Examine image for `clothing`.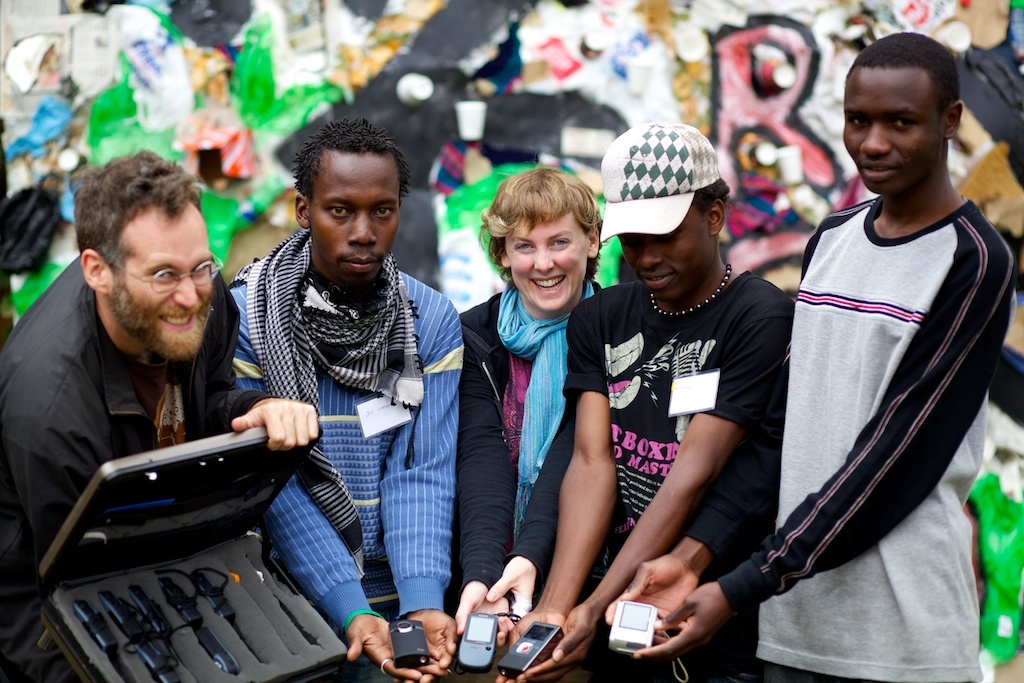
Examination result: pyautogui.locateOnScreen(567, 265, 791, 682).
